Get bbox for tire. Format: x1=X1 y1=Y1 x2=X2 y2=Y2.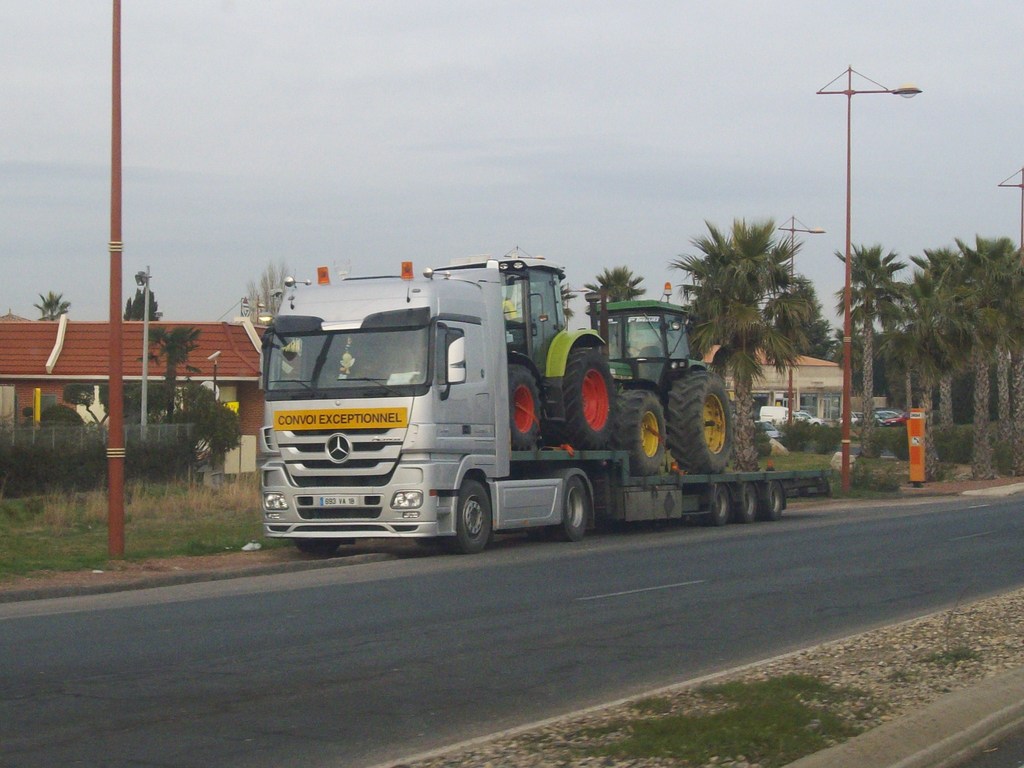
x1=561 y1=345 x2=618 y2=450.
